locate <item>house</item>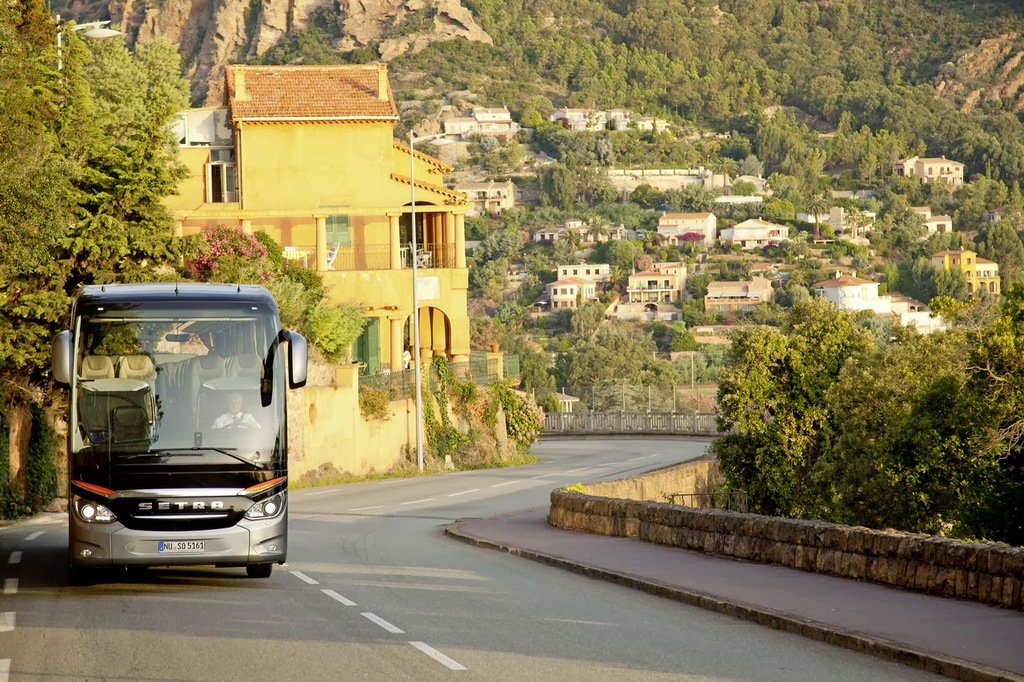
crop(551, 281, 572, 320)
